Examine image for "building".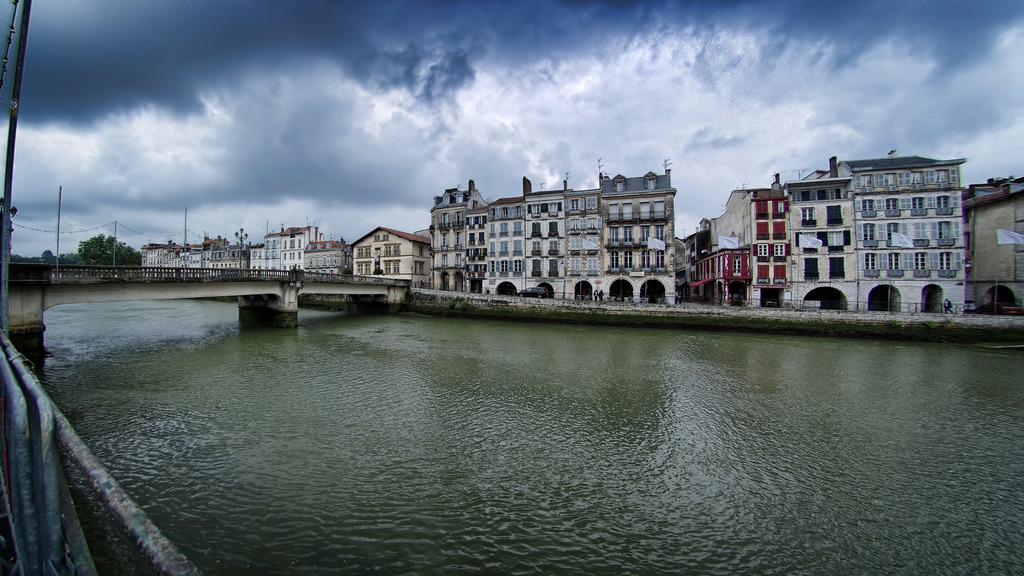
Examination result: Rect(350, 229, 433, 289).
